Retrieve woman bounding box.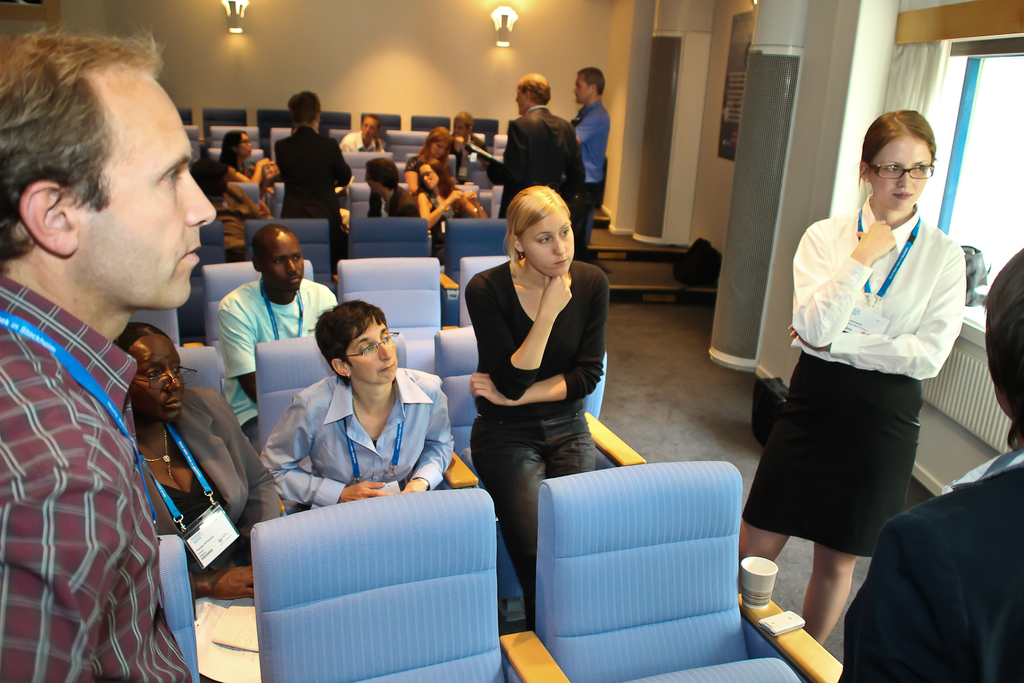
Bounding box: region(400, 124, 453, 198).
